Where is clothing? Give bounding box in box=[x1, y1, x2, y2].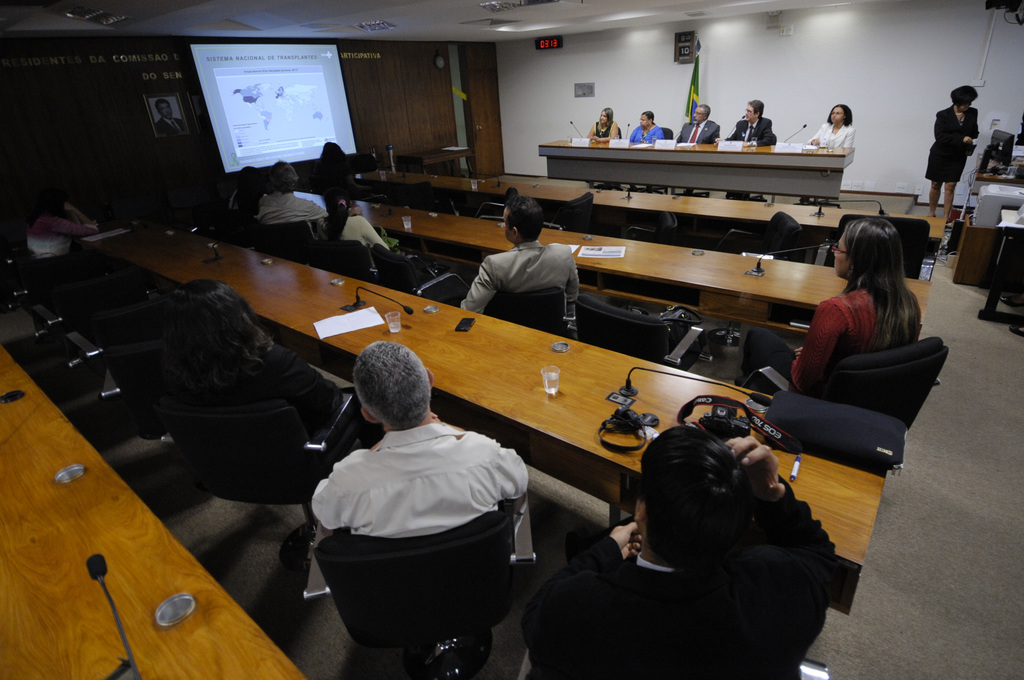
box=[593, 123, 618, 137].
